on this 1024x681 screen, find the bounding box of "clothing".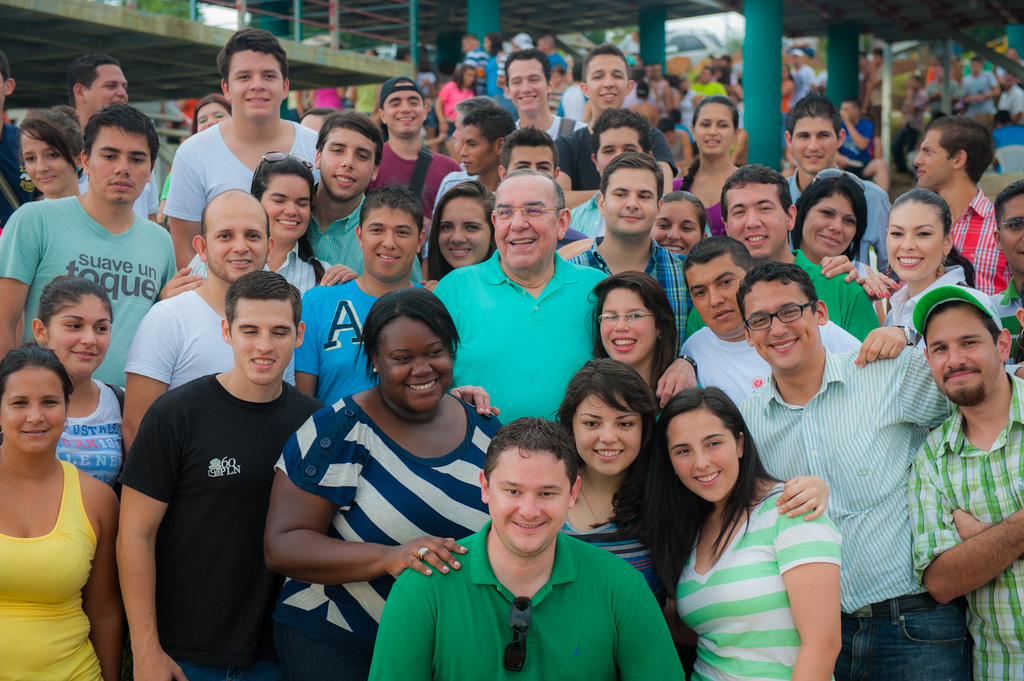
Bounding box: (left=390, top=507, right=675, bottom=676).
